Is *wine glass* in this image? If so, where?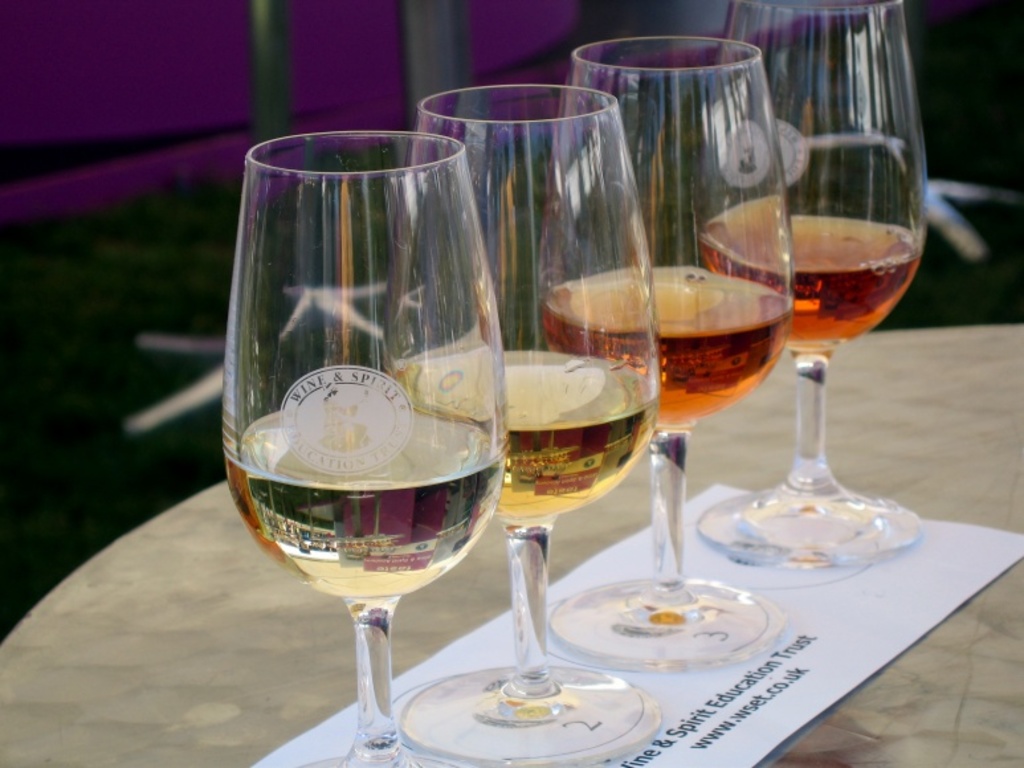
Yes, at [left=217, top=130, right=509, bottom=767].
